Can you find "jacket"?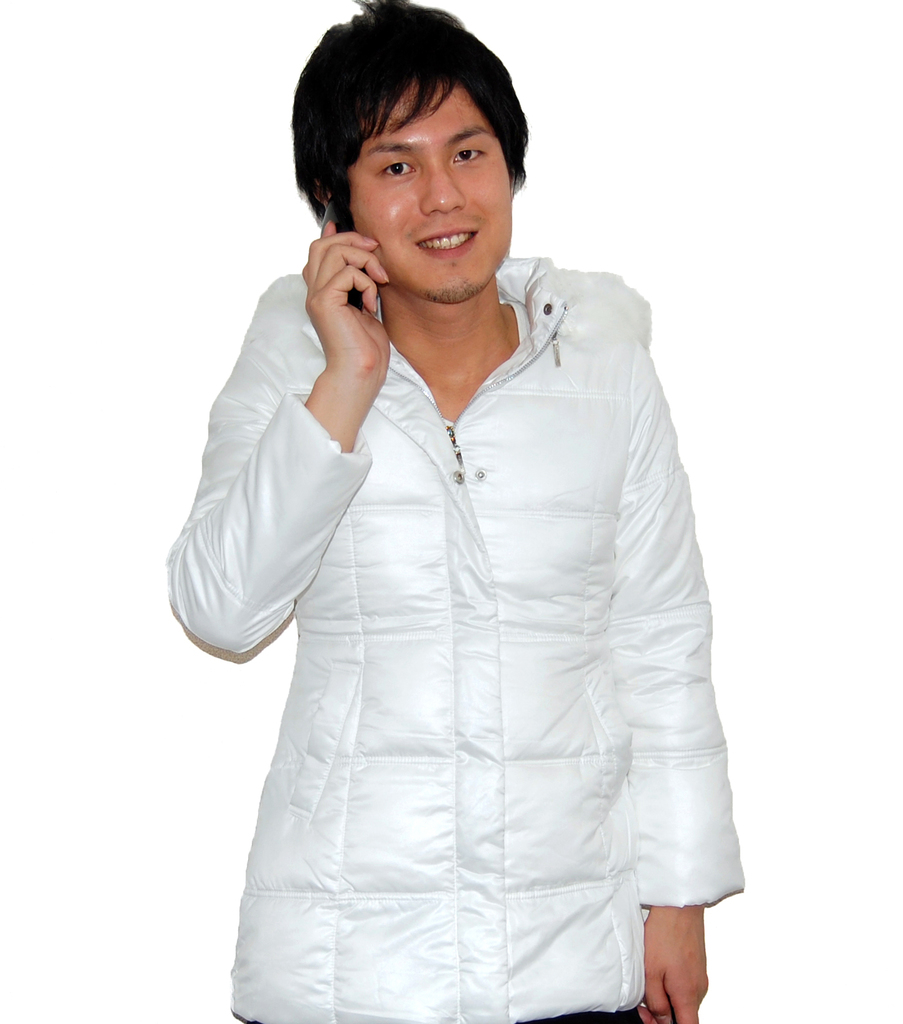
Yes, bounding box: (150, 253, 756, 1023).
